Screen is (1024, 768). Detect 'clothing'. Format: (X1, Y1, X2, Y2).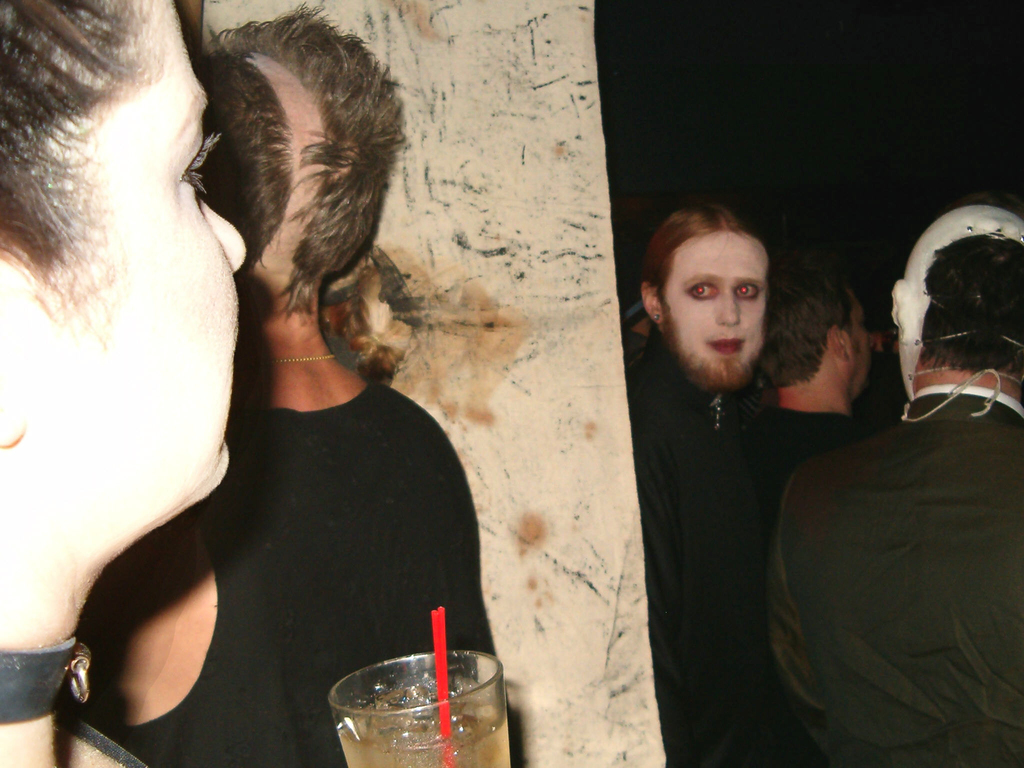
(752, 400, 868, 767).
